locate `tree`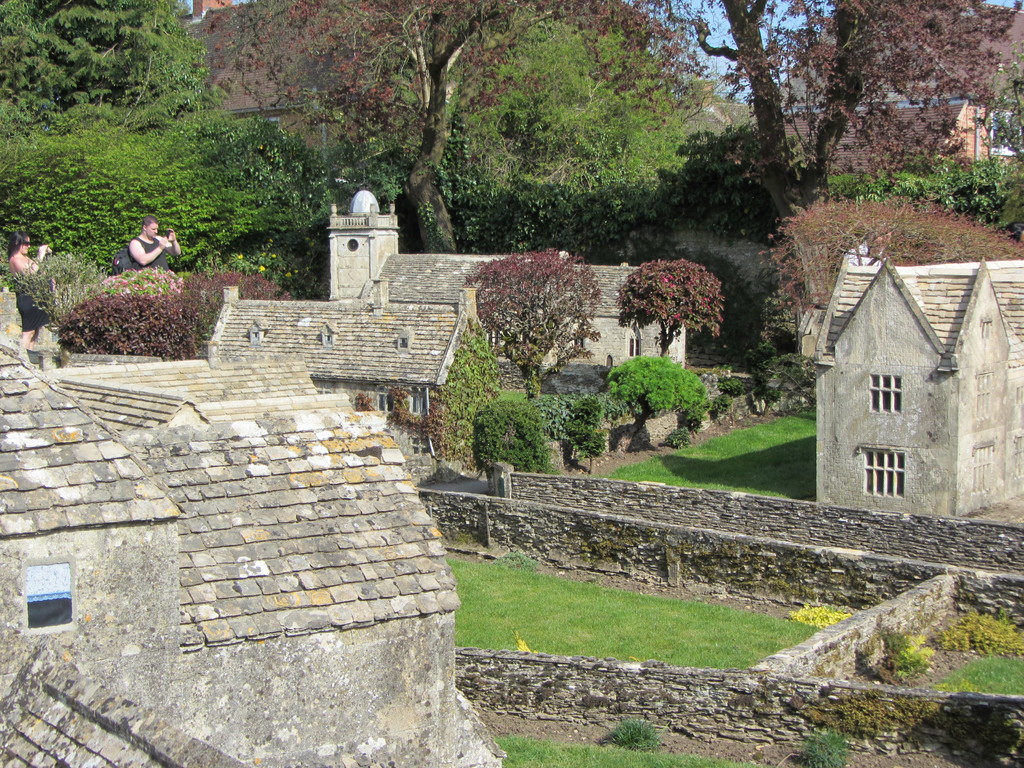
l=601, t=342, r=716, b=436
